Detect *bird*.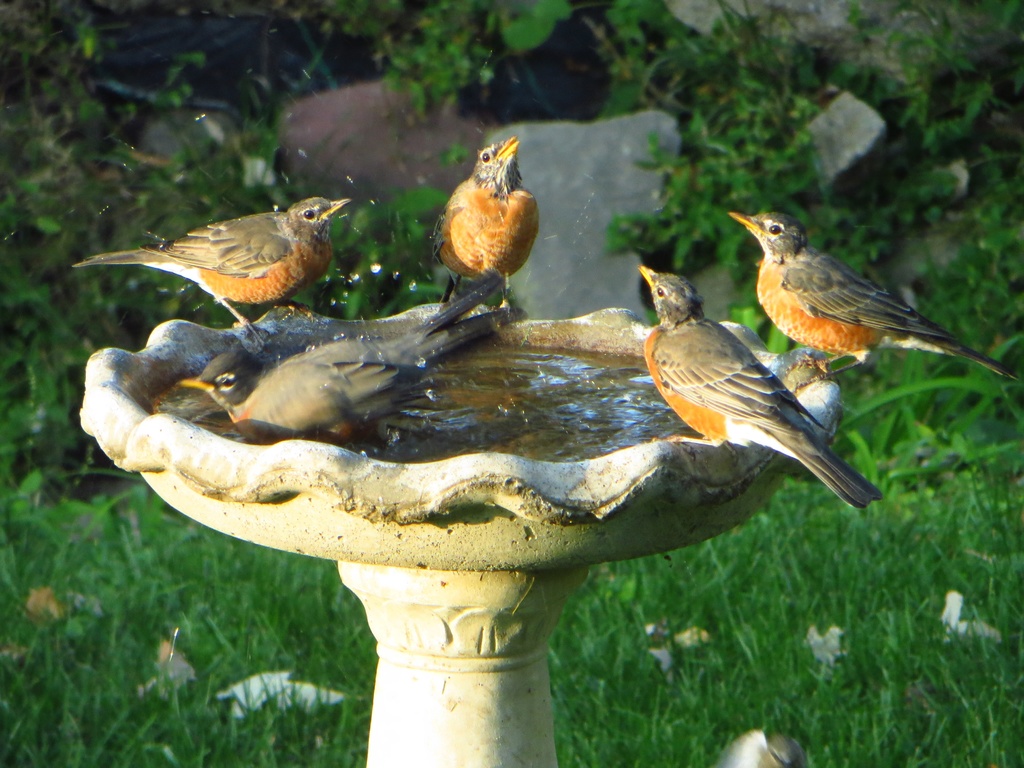
Detected at {"left": 640, "top": 262, "right": 888, "bottom": 515}.
